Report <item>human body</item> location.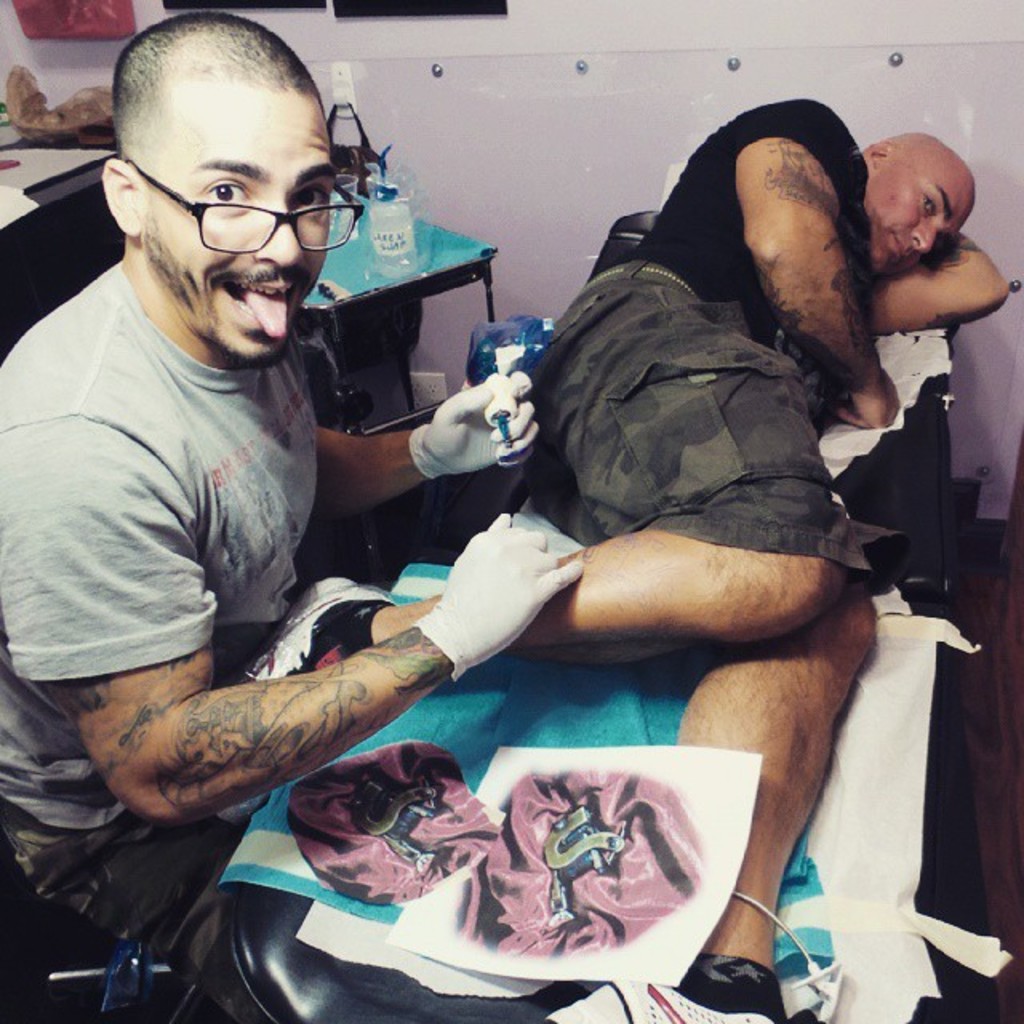
Report: <bbox>0, 10, 590, 1018</bbox>.
